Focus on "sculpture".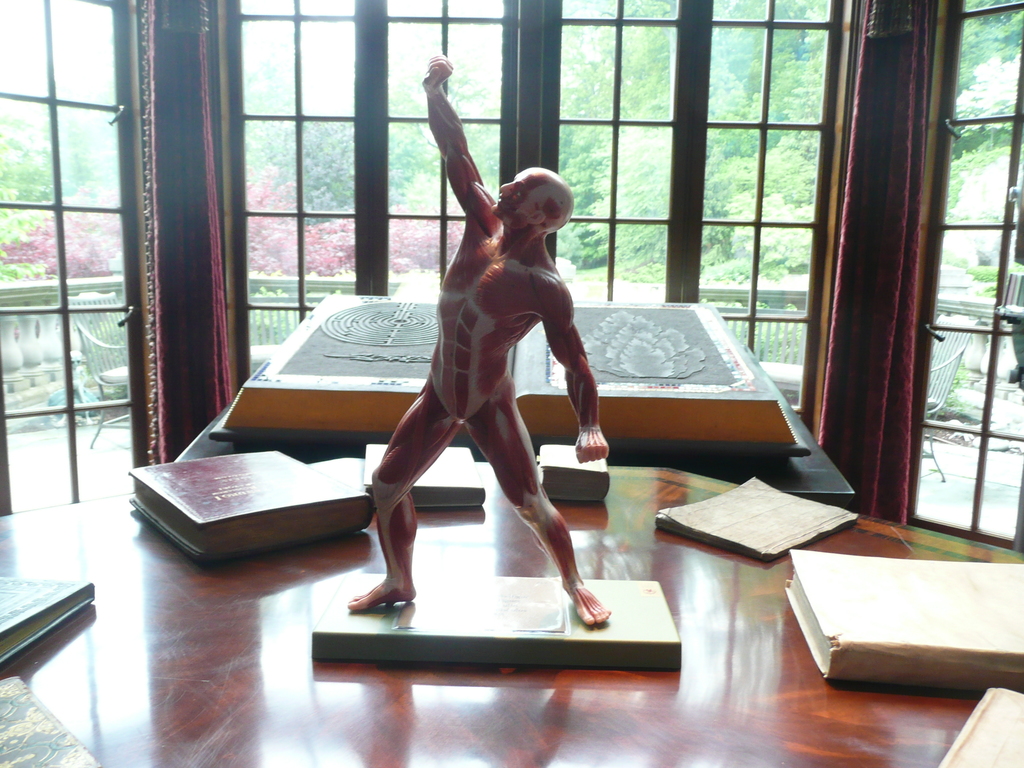
Focused at (left=347, top=48, right=613, bottom=632).
